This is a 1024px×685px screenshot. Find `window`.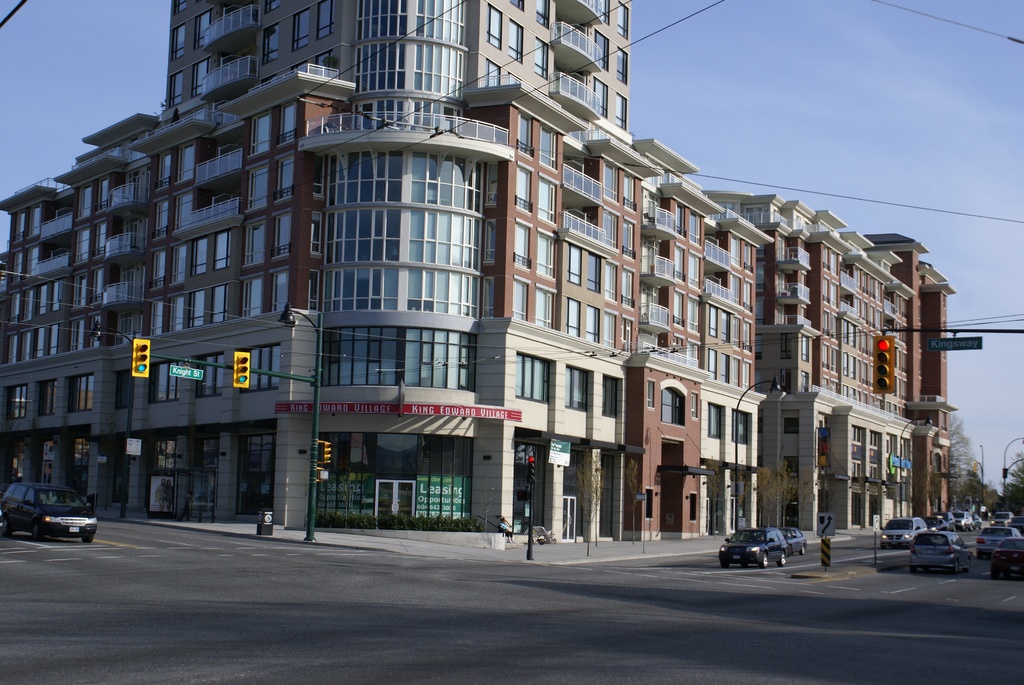
Bounding box: locate(99, 227, 107, 256).
